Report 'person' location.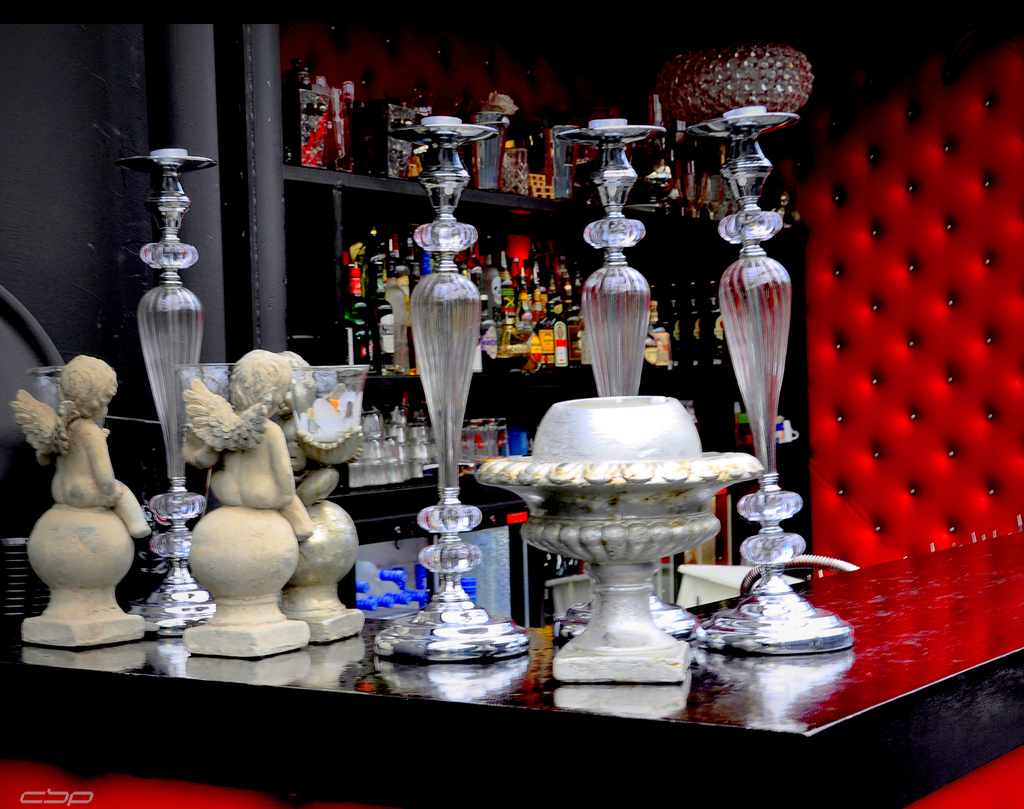
Report: <box>271,350,365,504</box>.
